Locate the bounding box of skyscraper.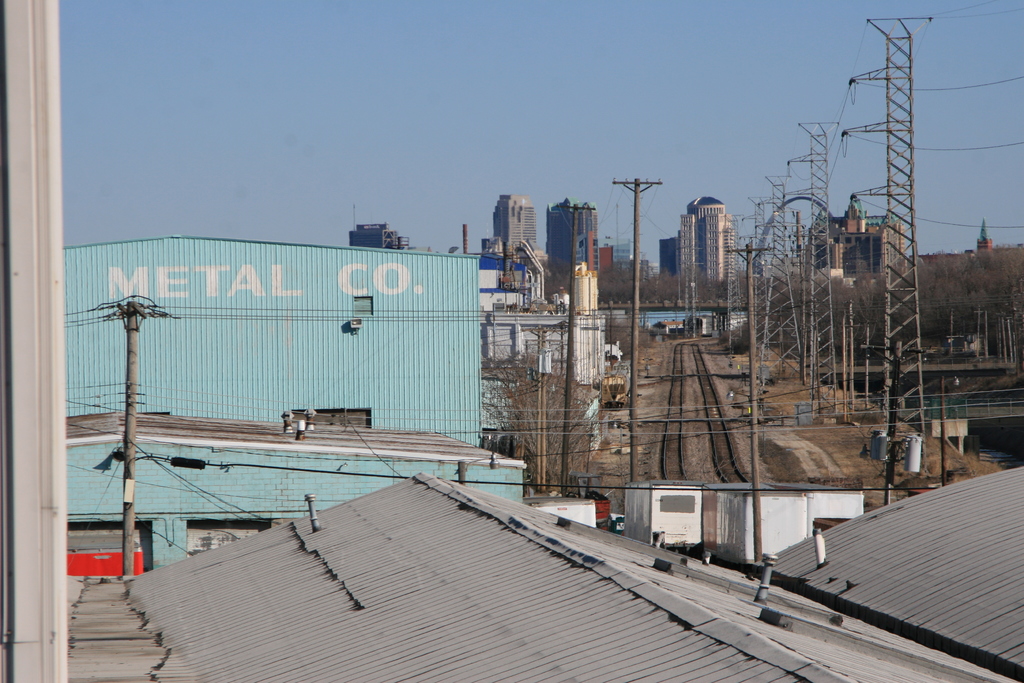
Bounding box: <box>490,192,537,249</box>.
